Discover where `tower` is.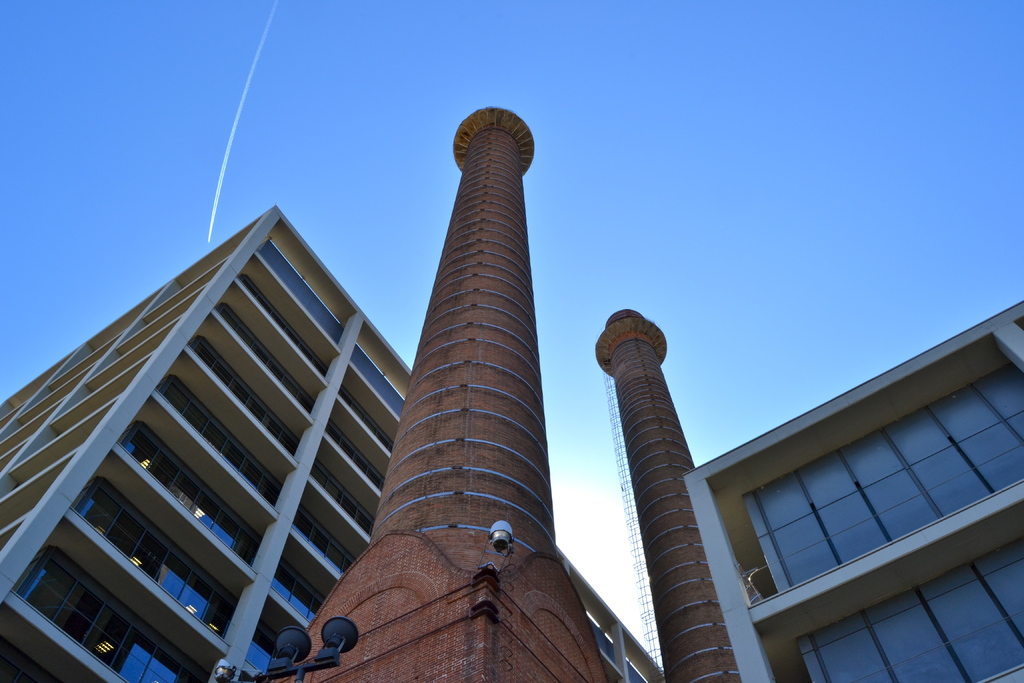
Discovered at detection(611, 310, 751, 682).
